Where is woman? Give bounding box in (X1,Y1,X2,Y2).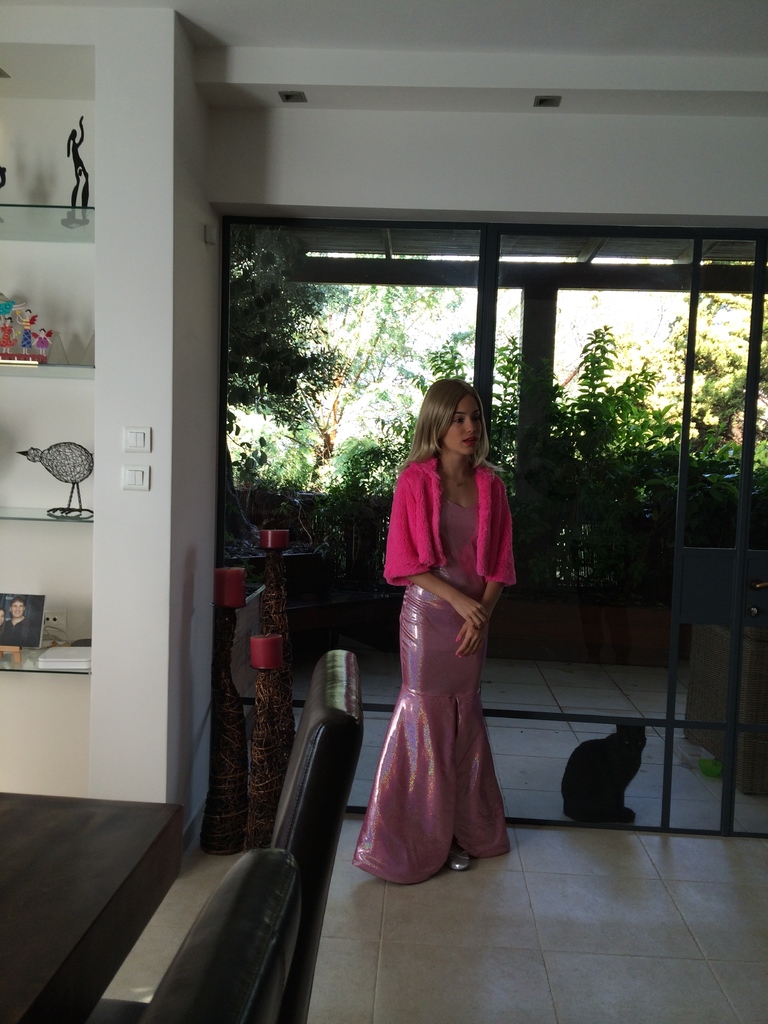
(369,364,524,891).
